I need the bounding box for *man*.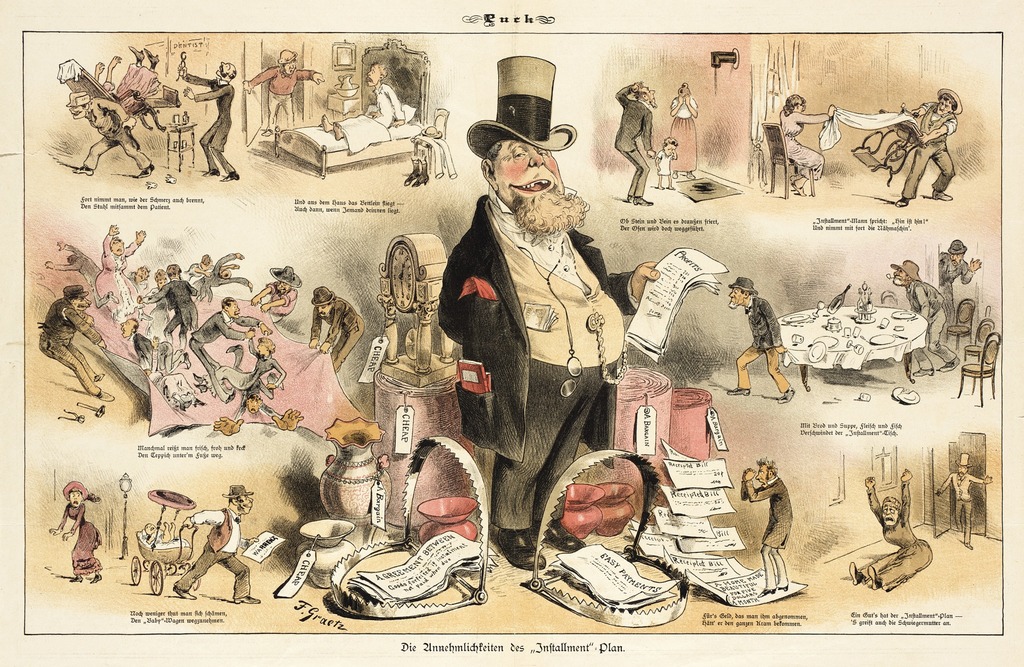
Here it is: locate(241, 46, 323, 133).
